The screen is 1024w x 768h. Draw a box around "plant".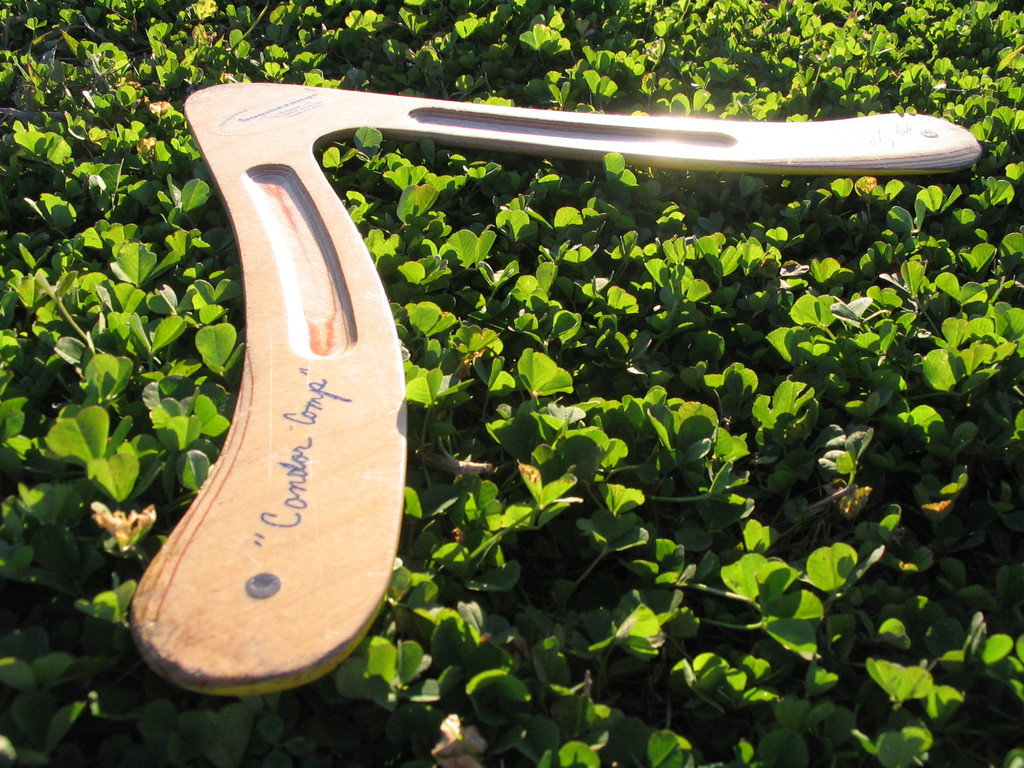
[42, 0, 956, 756].
